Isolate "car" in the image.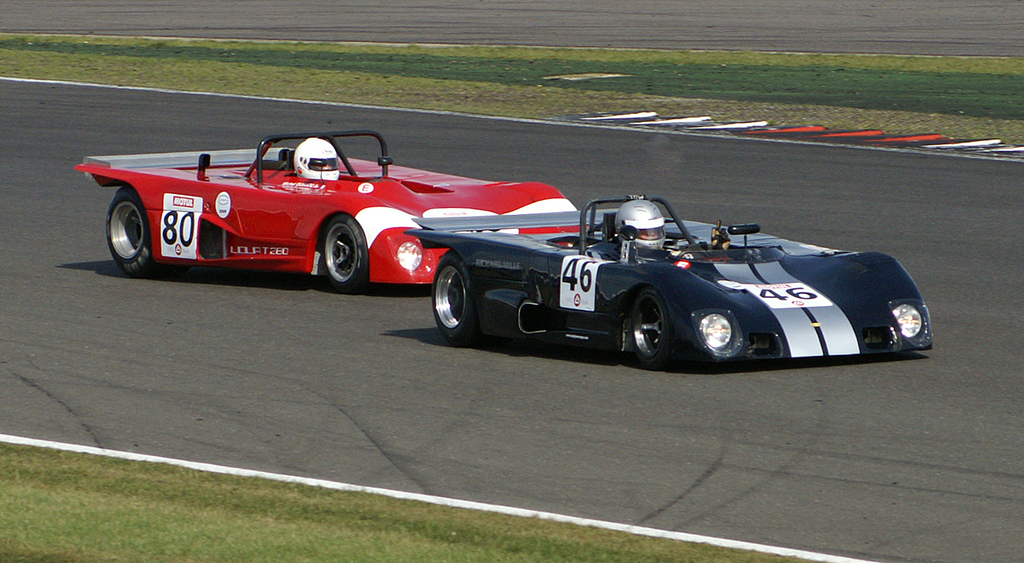
Isolated region: 400, 192, 937, 378.
